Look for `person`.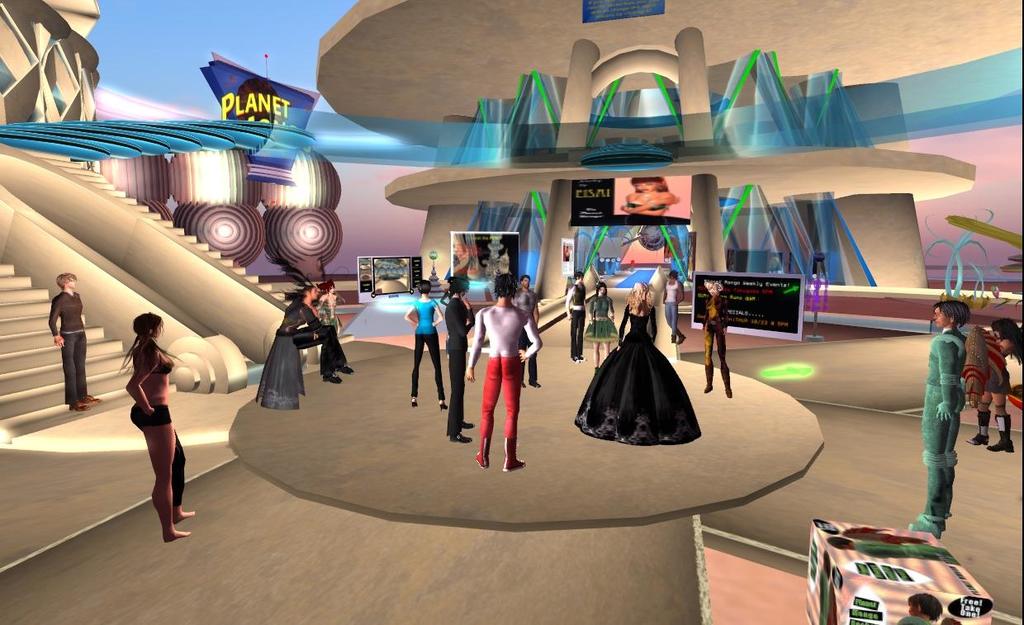
Found: region(574, 281, 702, 447).
